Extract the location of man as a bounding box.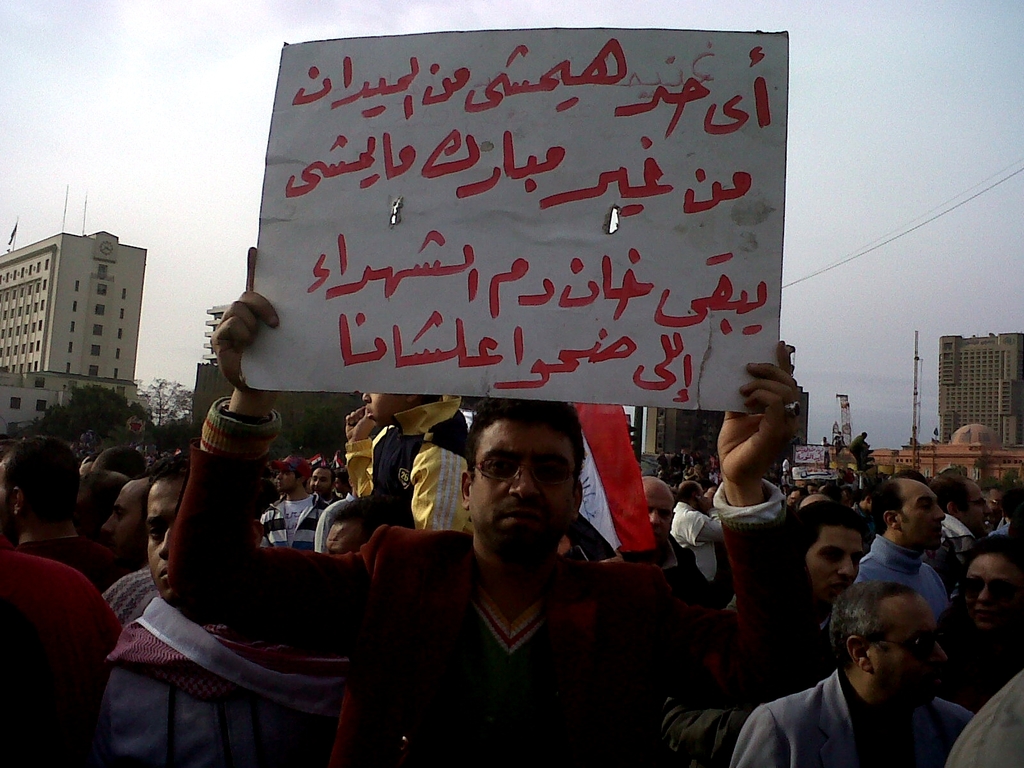
723, 577, 969, 767.
